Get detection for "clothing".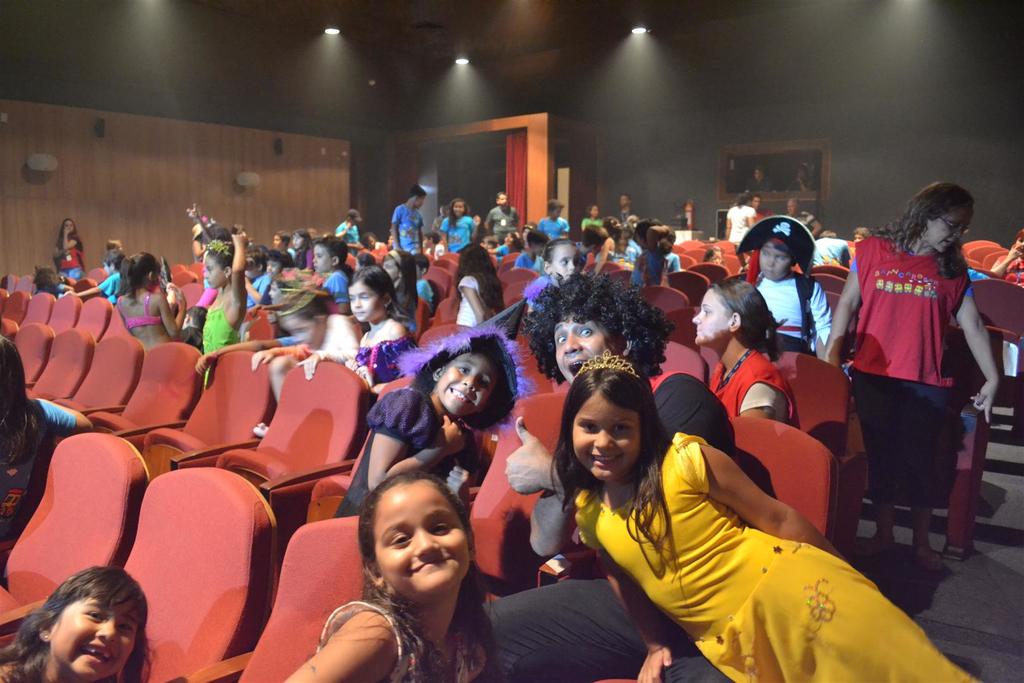
Detection: box(754, 266, 829, 362).
